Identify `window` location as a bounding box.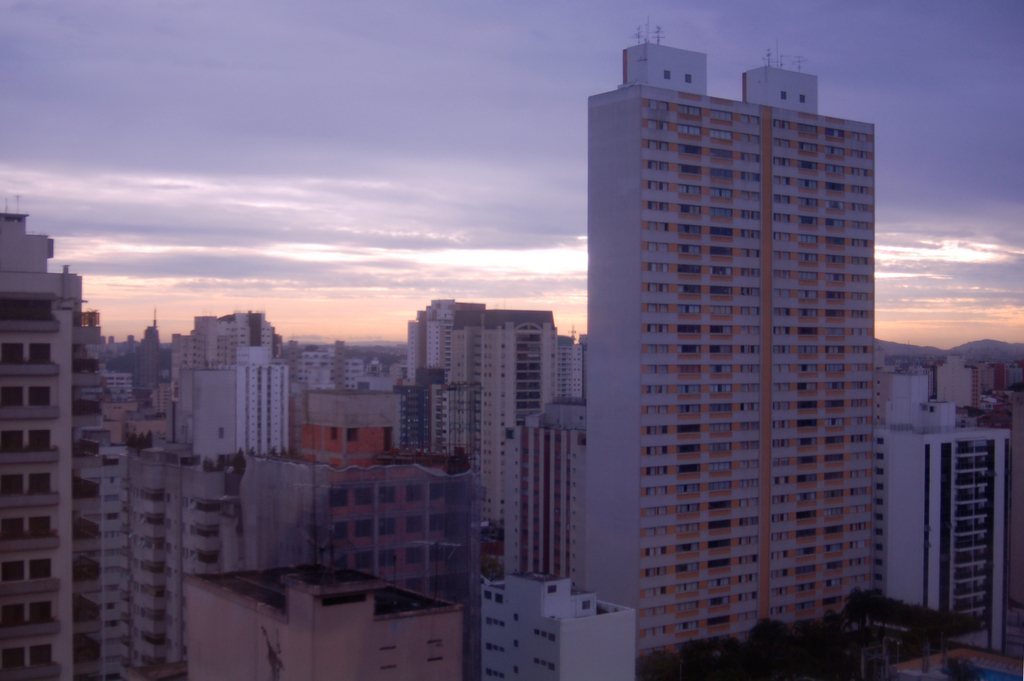
{"left": 711, "top": 150, "right": 731, "bottom": 158}.
